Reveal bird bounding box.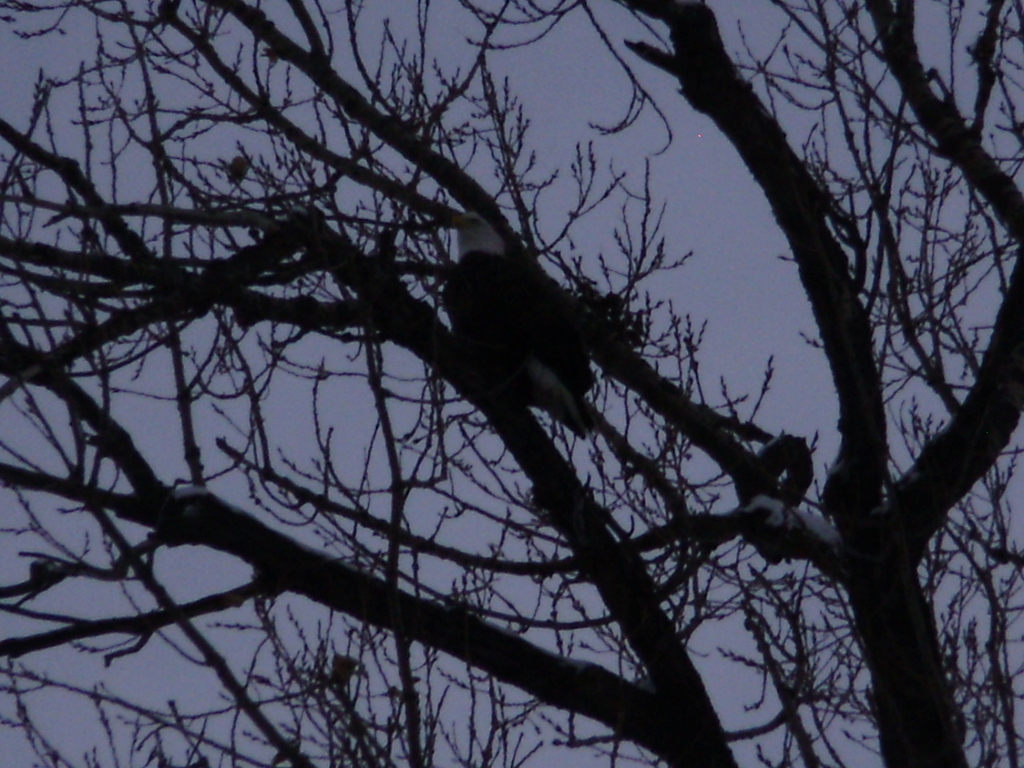
Revealed: bbox=(429, 238, 594, 445).
